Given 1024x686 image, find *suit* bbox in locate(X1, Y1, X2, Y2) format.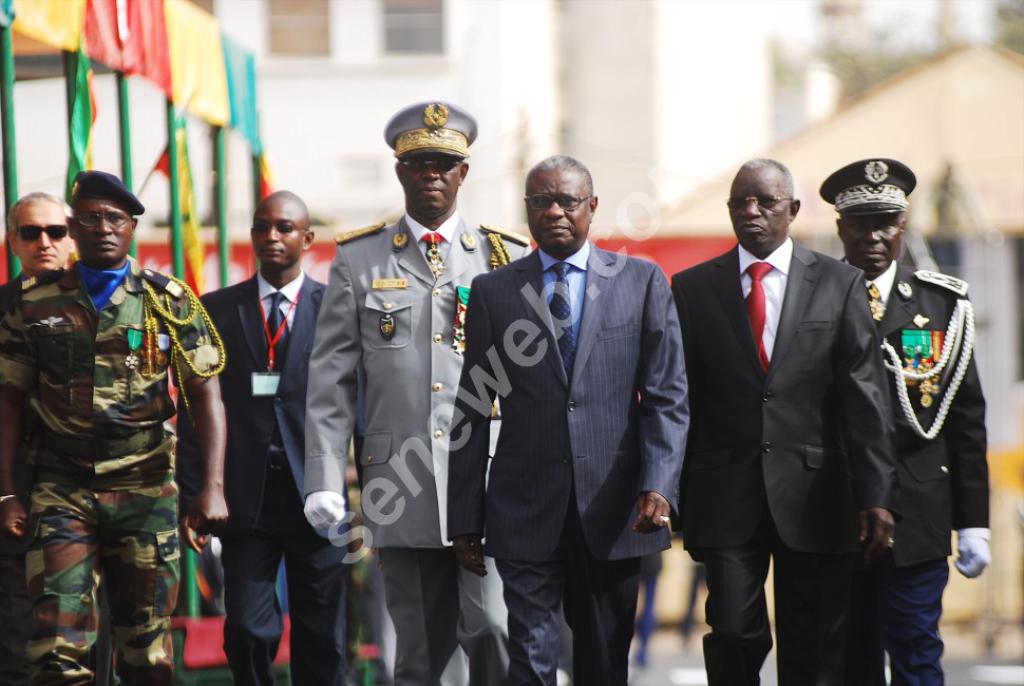
locate(174, 270, 352, 685).
